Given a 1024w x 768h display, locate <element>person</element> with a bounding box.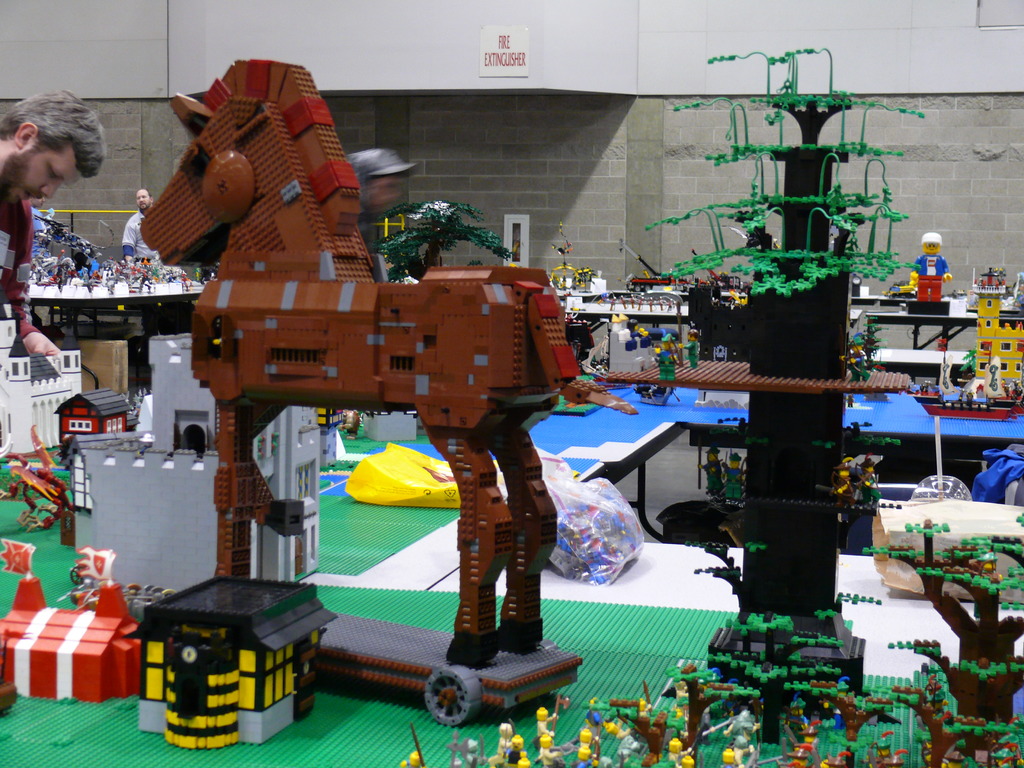
Located: {"x1": 680, "y1": 327, "x2": 697, "y2": 369}.
